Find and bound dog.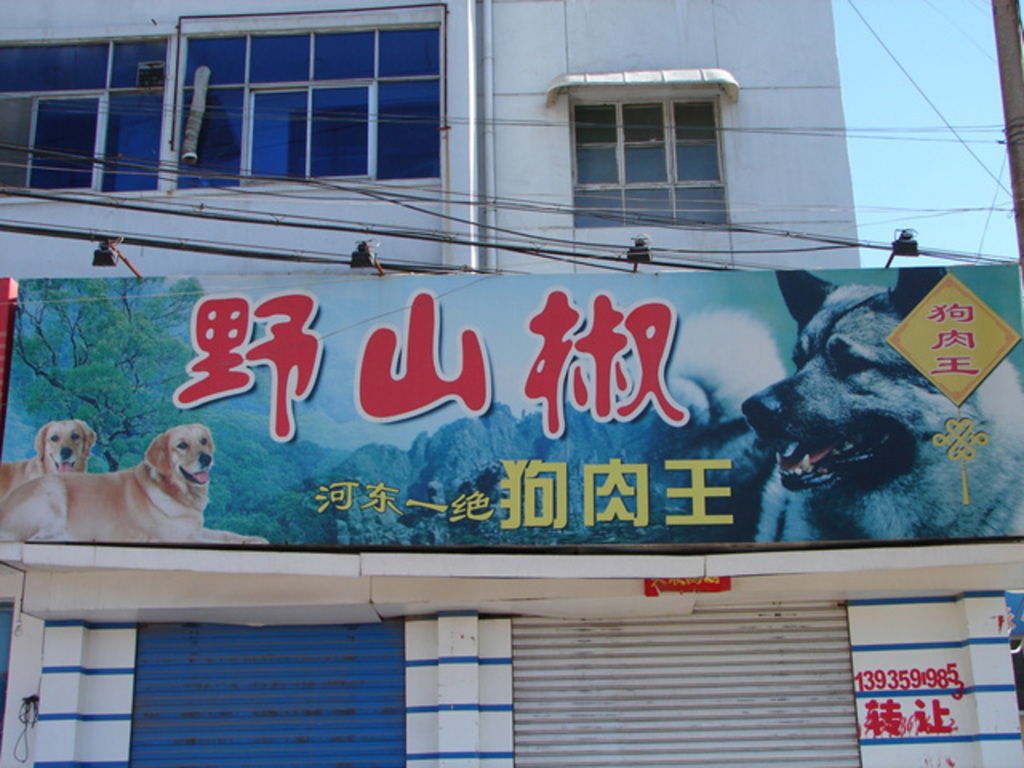
Bound: 0 419 93 506.
